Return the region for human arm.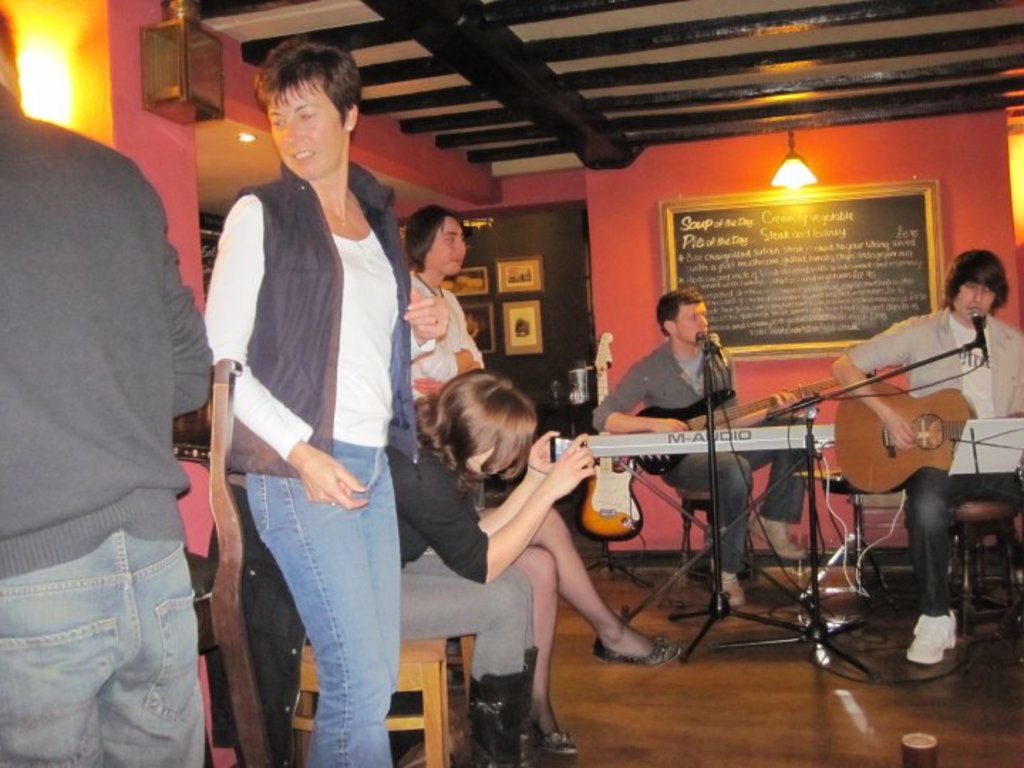
rect(728, 356, 795, 424).
